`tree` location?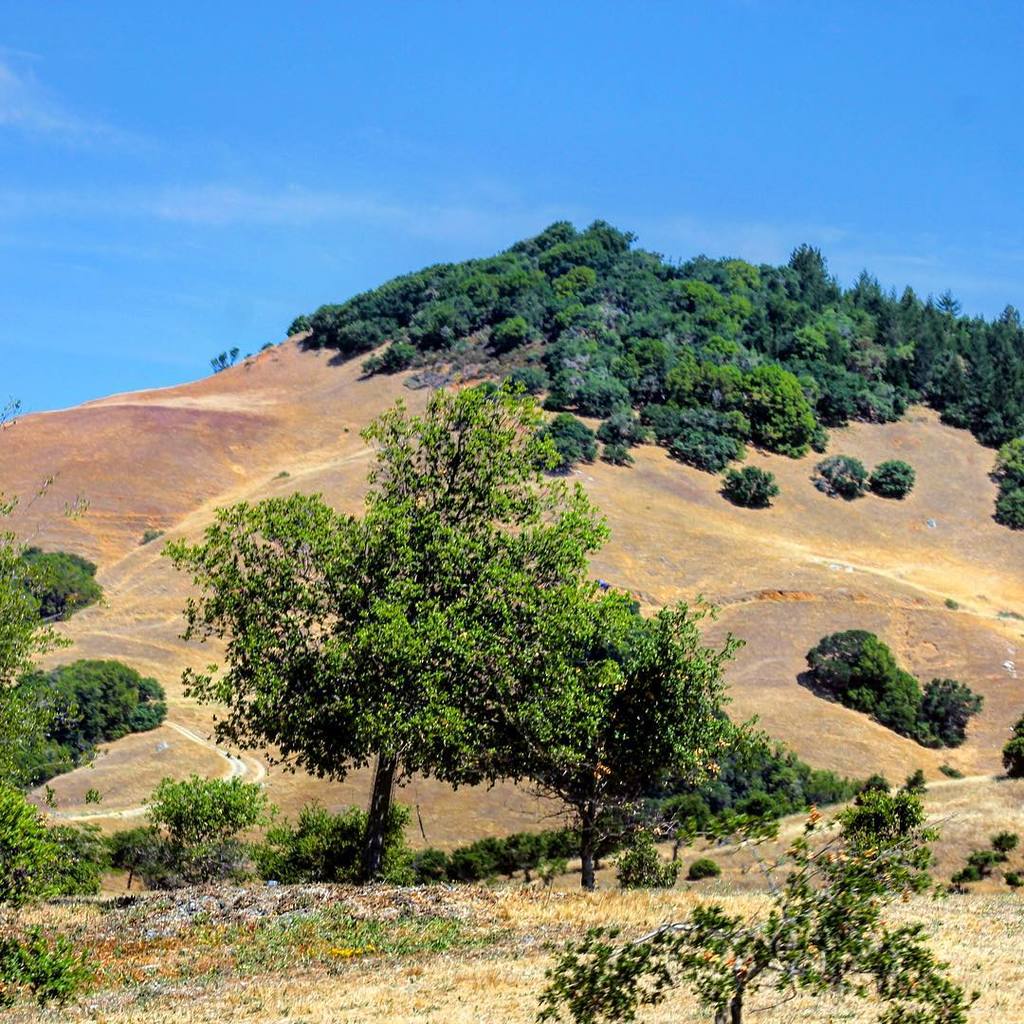
(808,448,864,499)
